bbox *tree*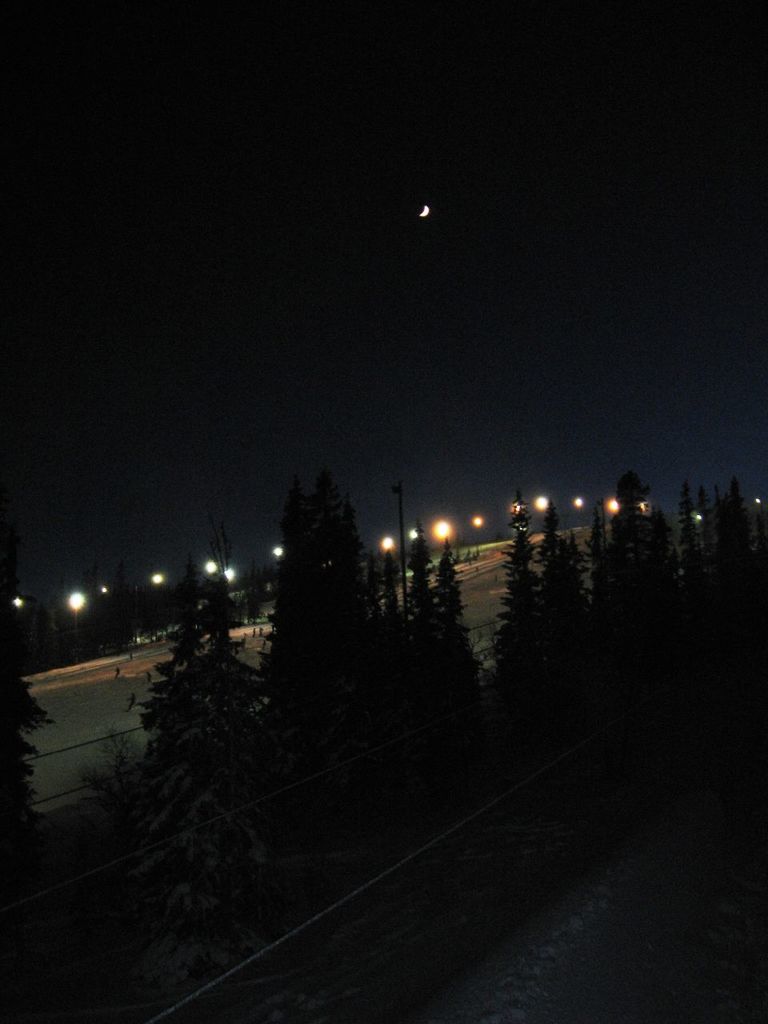
x1=250, y1=452, x2=396, y2=698
